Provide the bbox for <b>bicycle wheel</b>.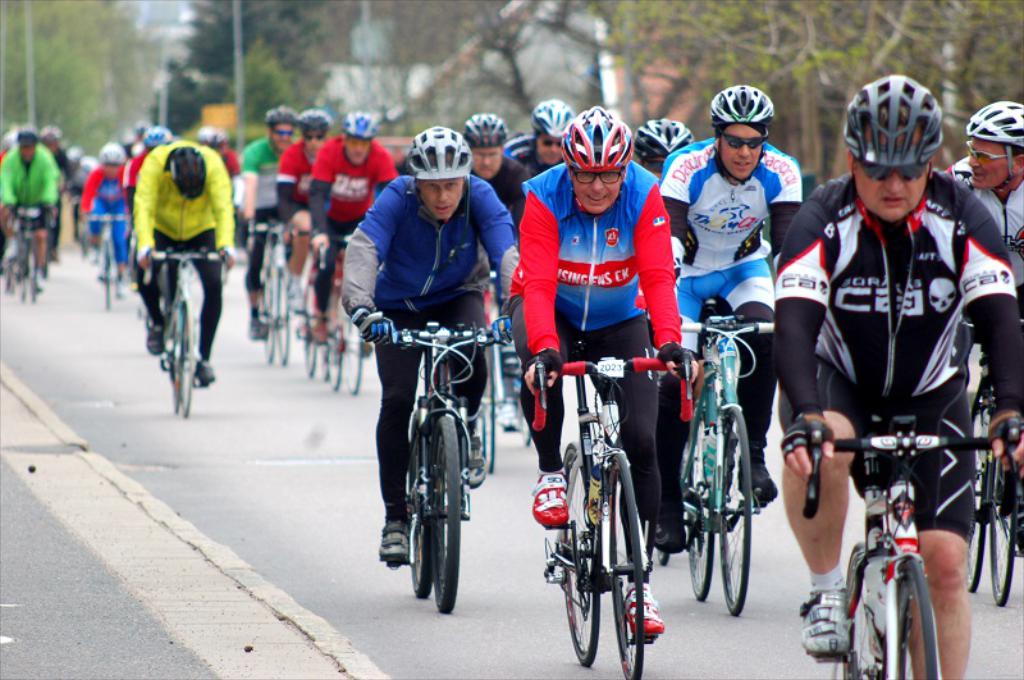
[603,443,652,679].
